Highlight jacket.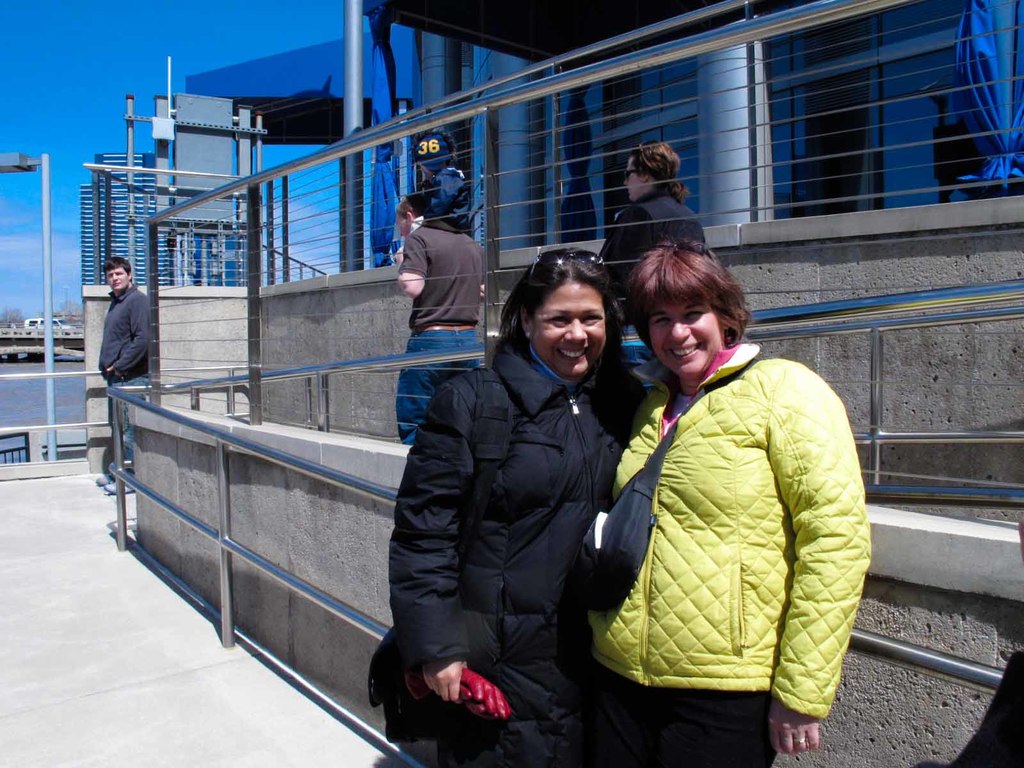
Highlighted region: detection(95, 281, 153, 384).
